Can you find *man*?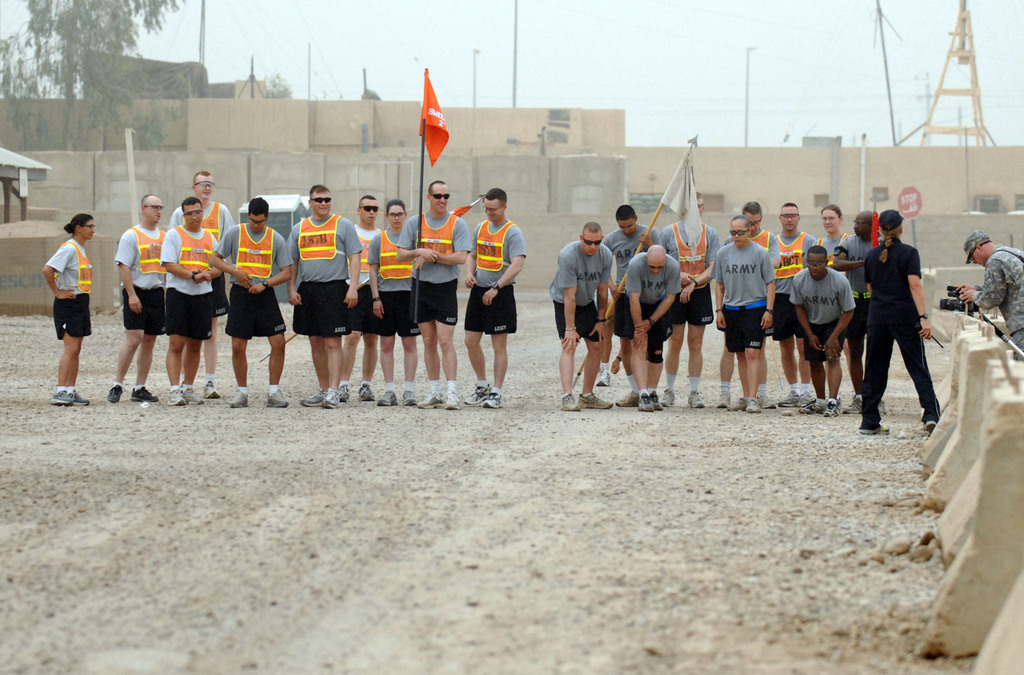
Yes, bounding box: <region>556, 221, 619, 415</region>.
